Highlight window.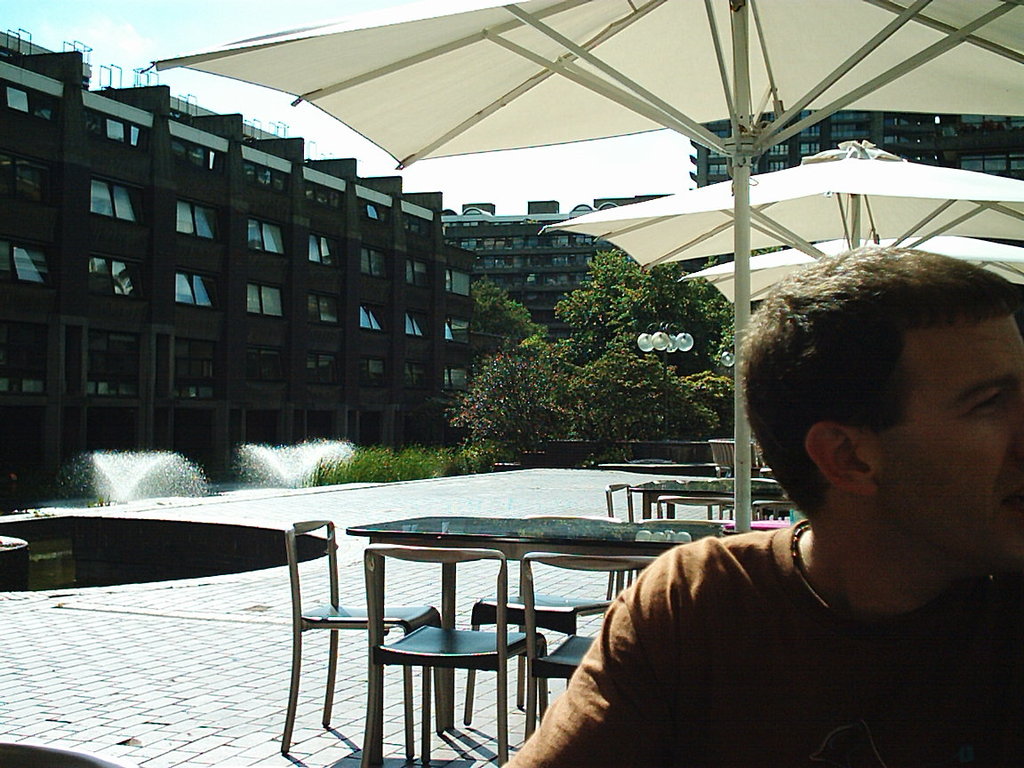
Highlighted region: (x1=171, y1=273, x2=226, y2=303).
